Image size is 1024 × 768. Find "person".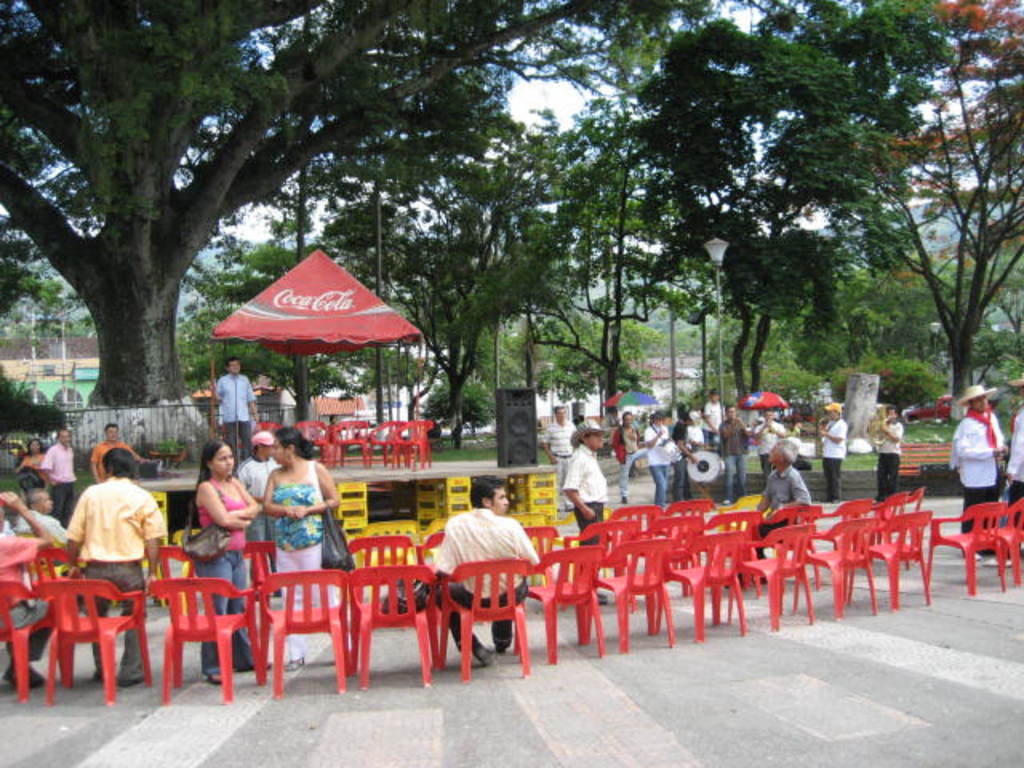
locate(715, 402, 747, 509).
